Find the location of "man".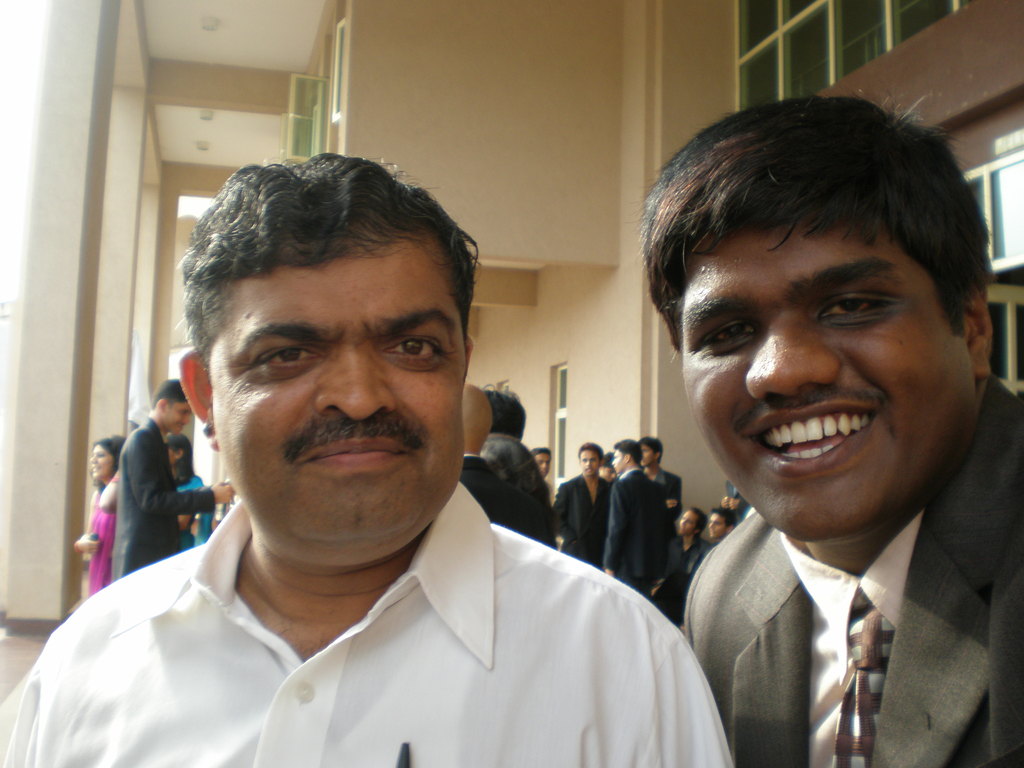
Location: 711:506:735:542.
